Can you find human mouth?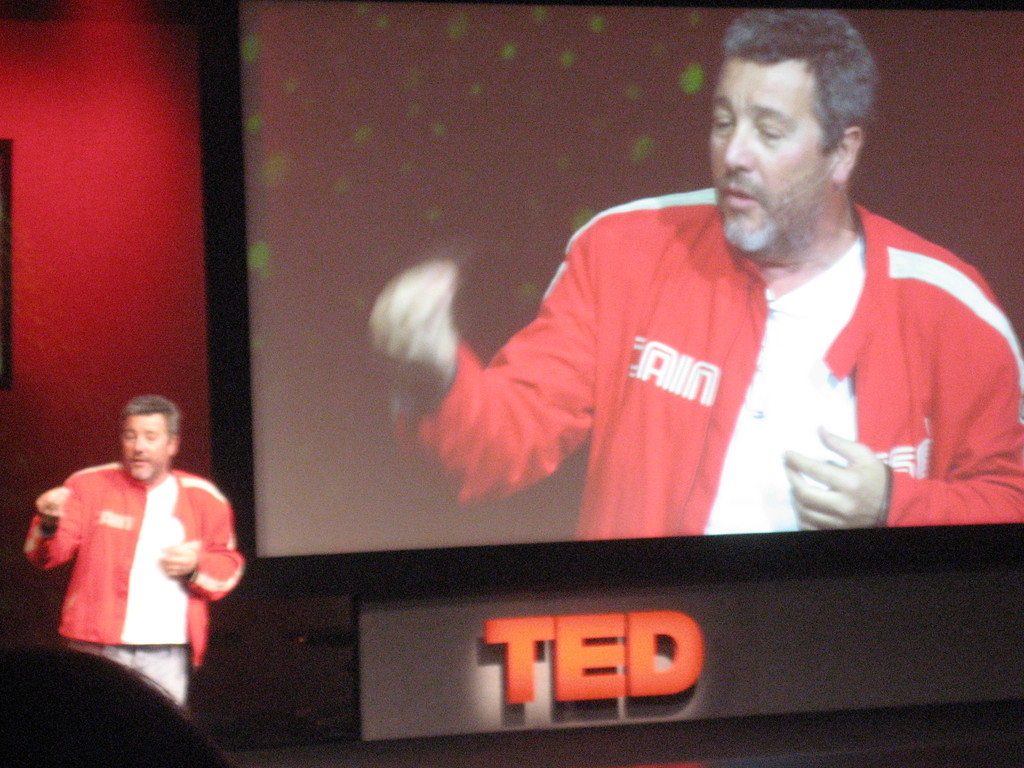
Yes, bounding box: select_region(723, 188, 756, 209).
